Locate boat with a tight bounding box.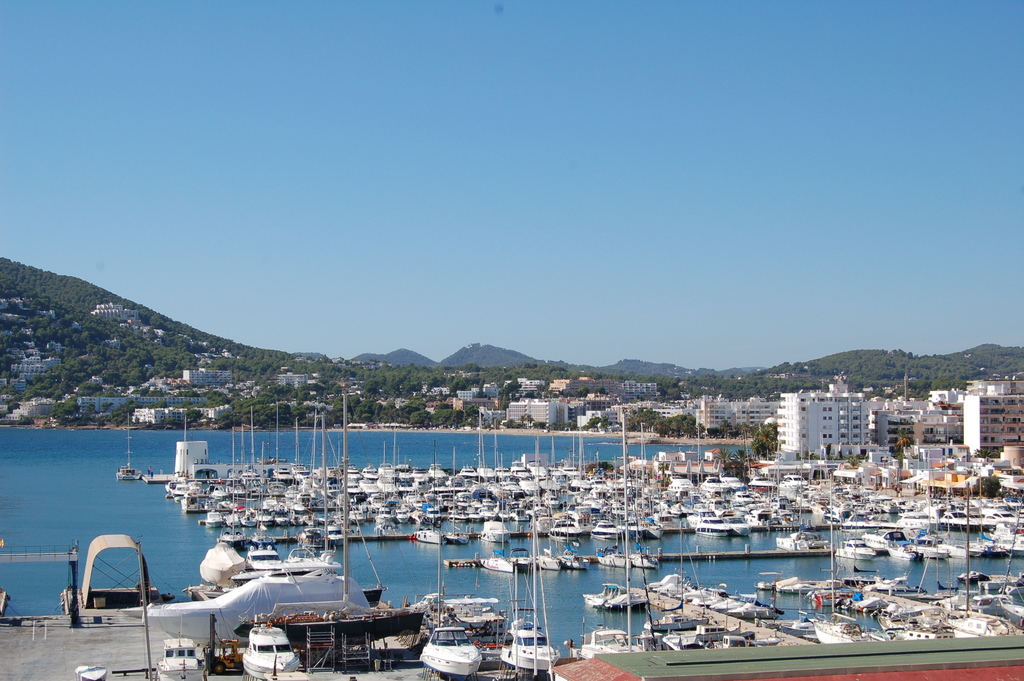
left=80, top=666, right=113, bottom=680.
